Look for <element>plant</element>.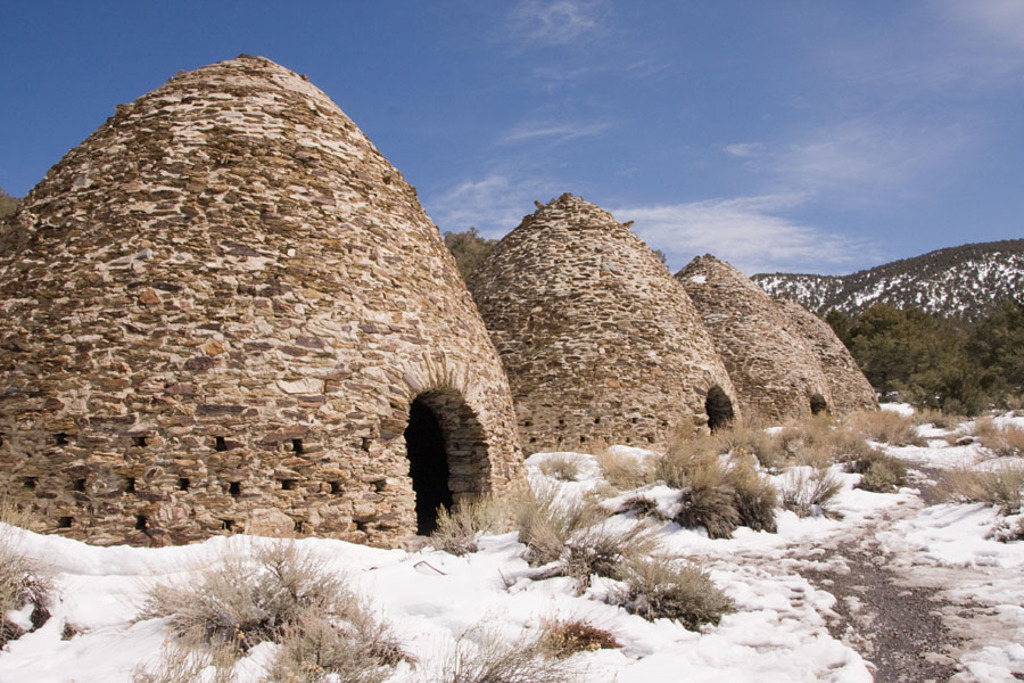
Found: [732, 438, 799, 528].
